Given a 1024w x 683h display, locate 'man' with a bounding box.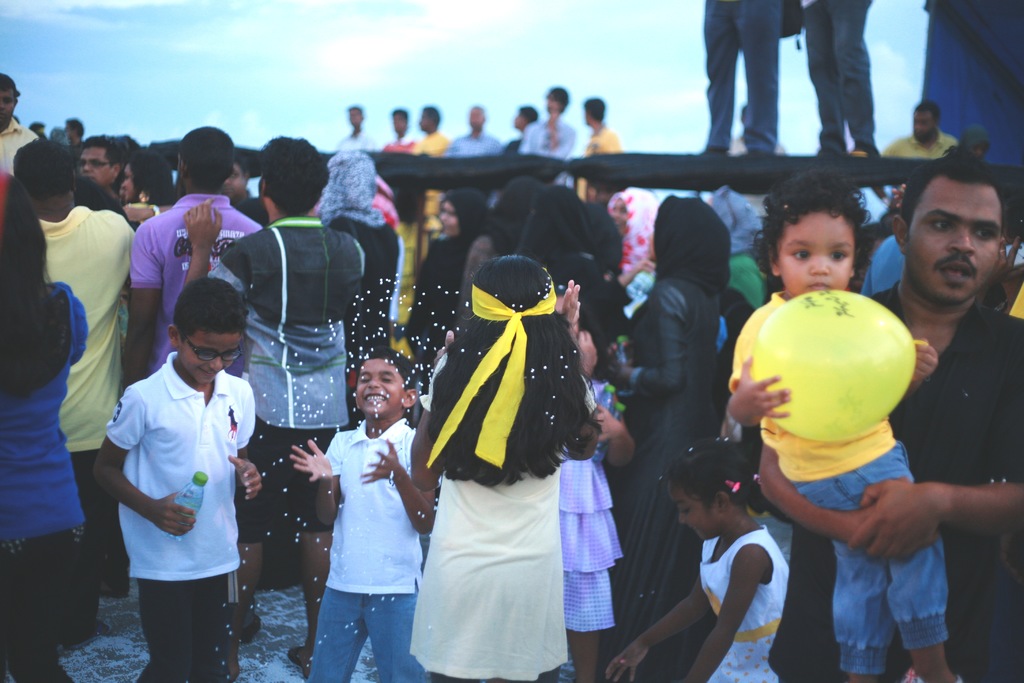
Located: 693:0:790:156.
